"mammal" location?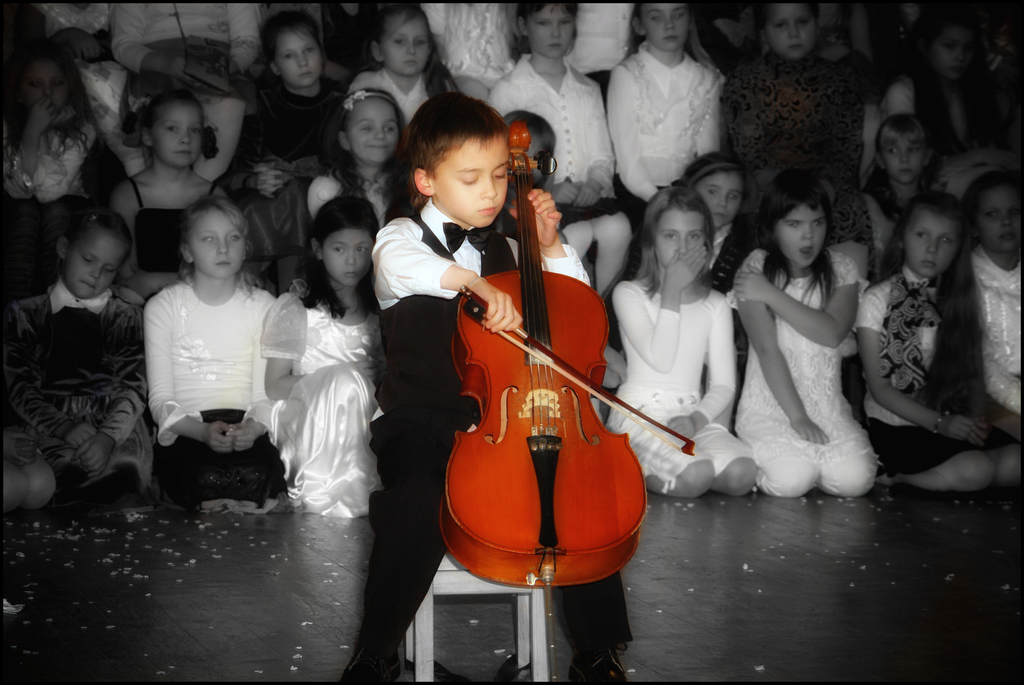
left=339, top=0, right=447, bottom=135
